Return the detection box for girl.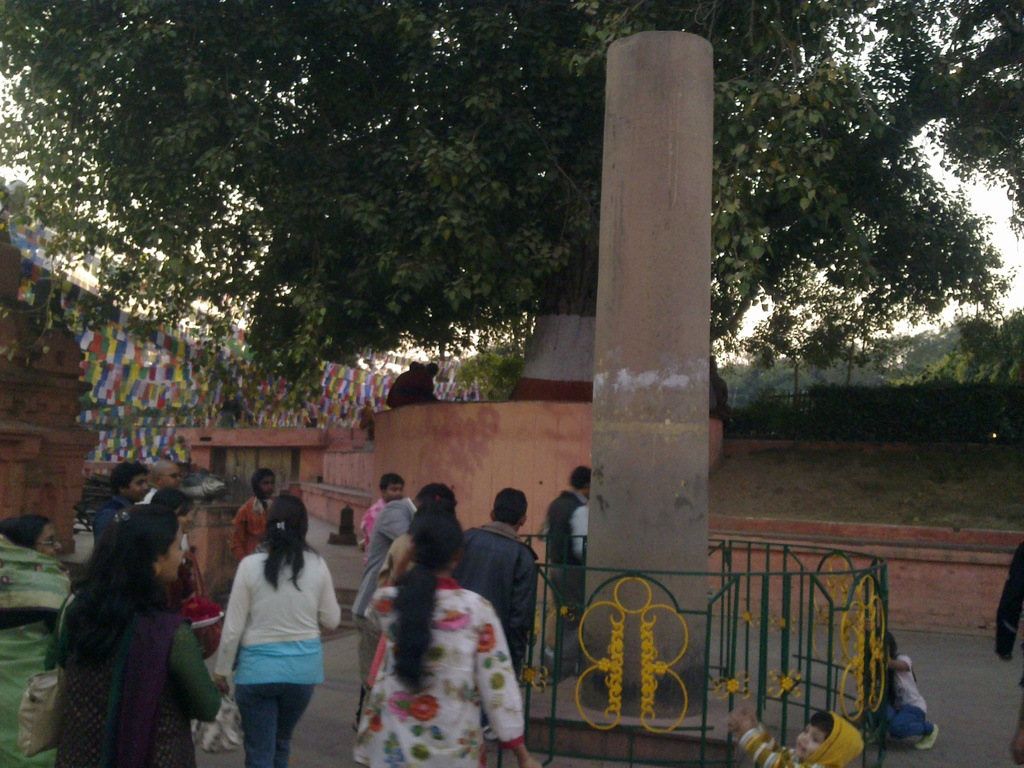
(875, 628, 940, 756).
